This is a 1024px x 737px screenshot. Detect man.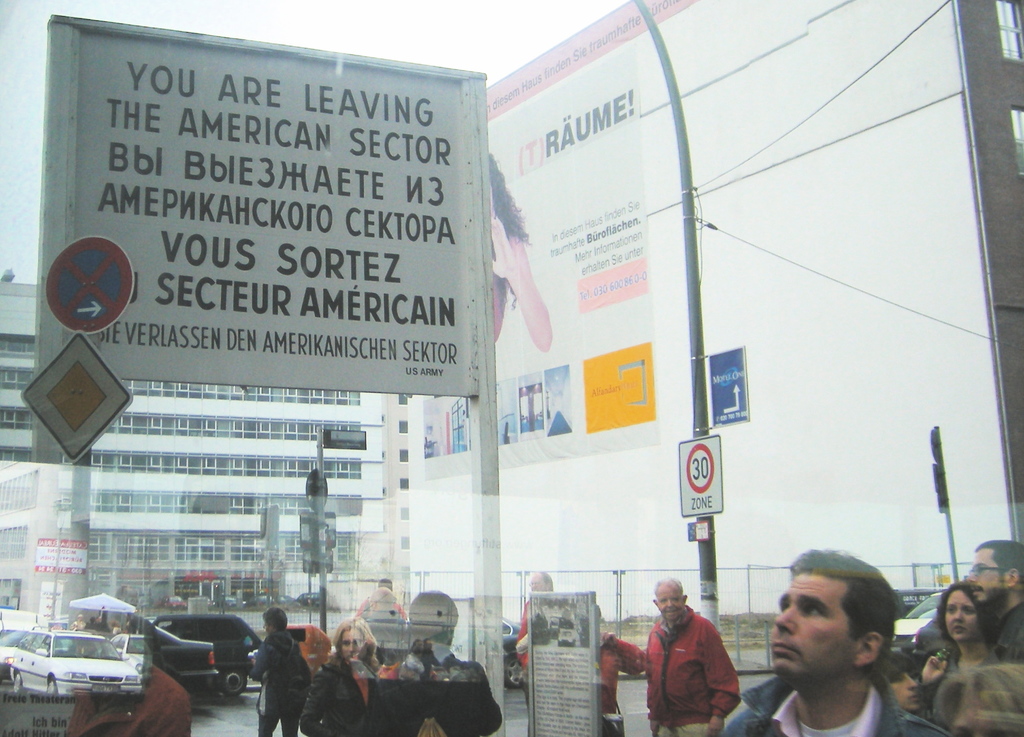
BBox(374, 589, 502, 736).
